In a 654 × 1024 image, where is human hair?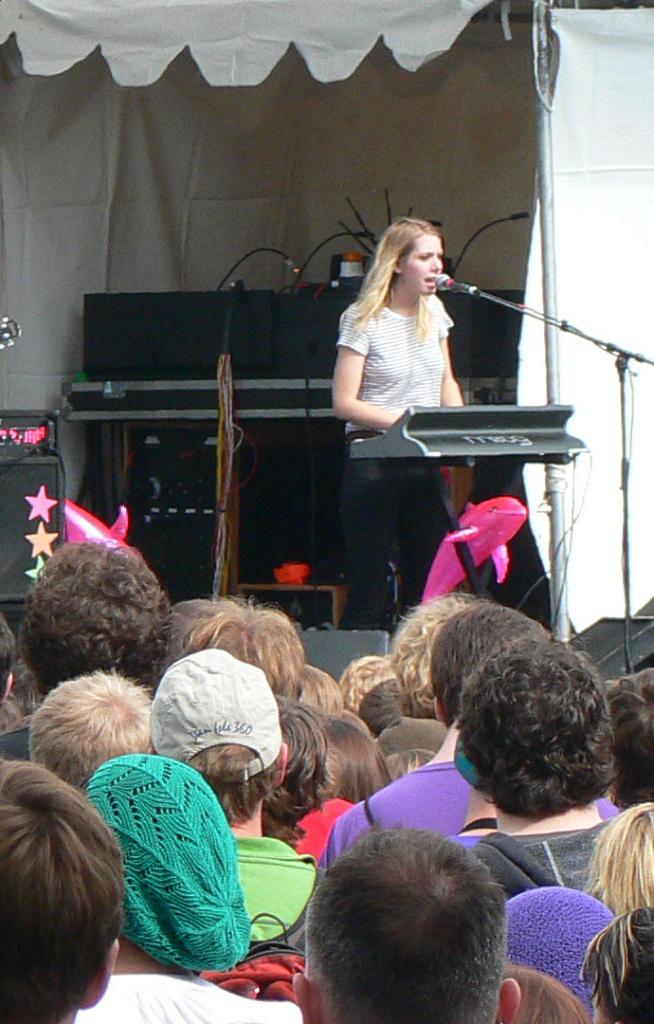
160/595/238/666.
